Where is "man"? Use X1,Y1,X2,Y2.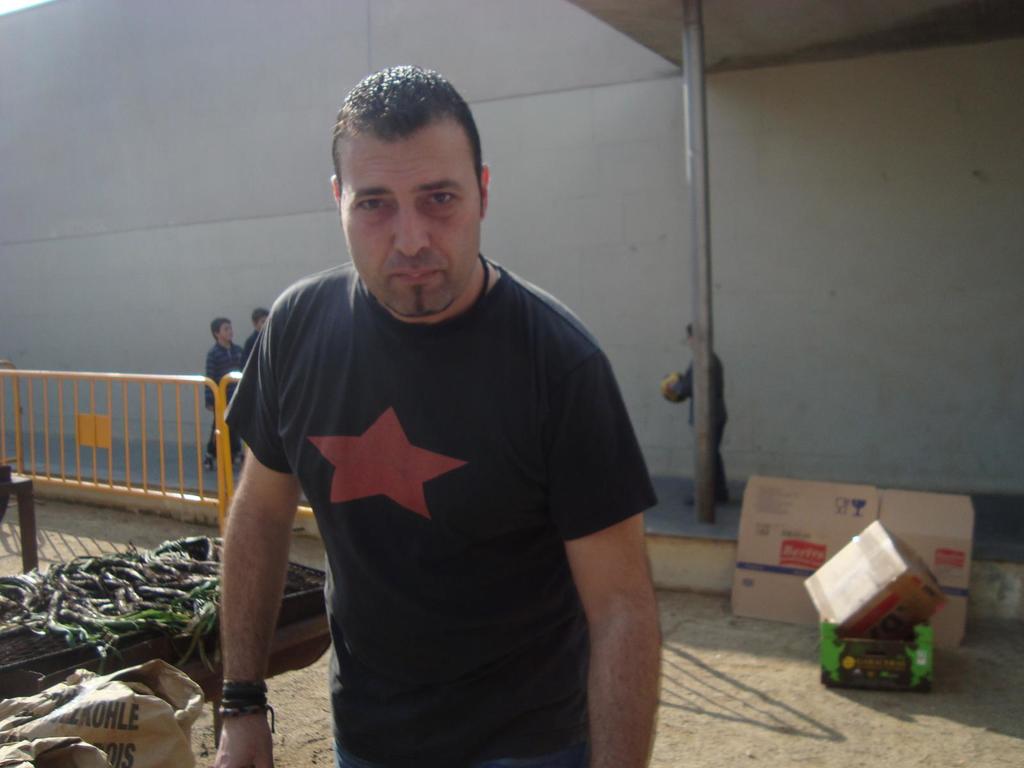
208,65,664,767.
